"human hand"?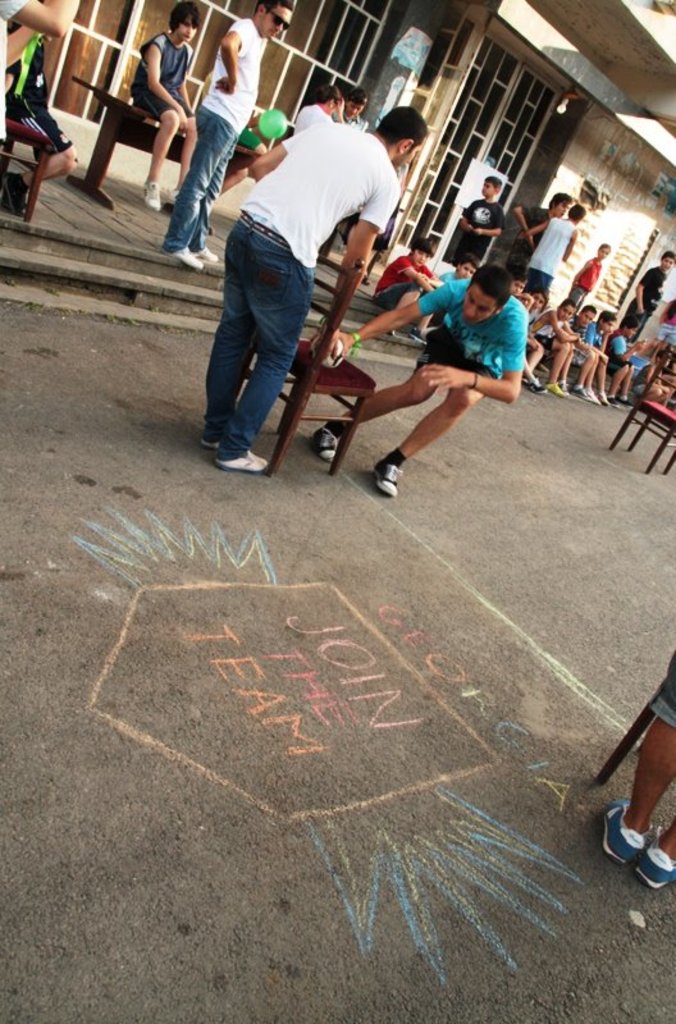
locate(335, 330, 357, 361)
